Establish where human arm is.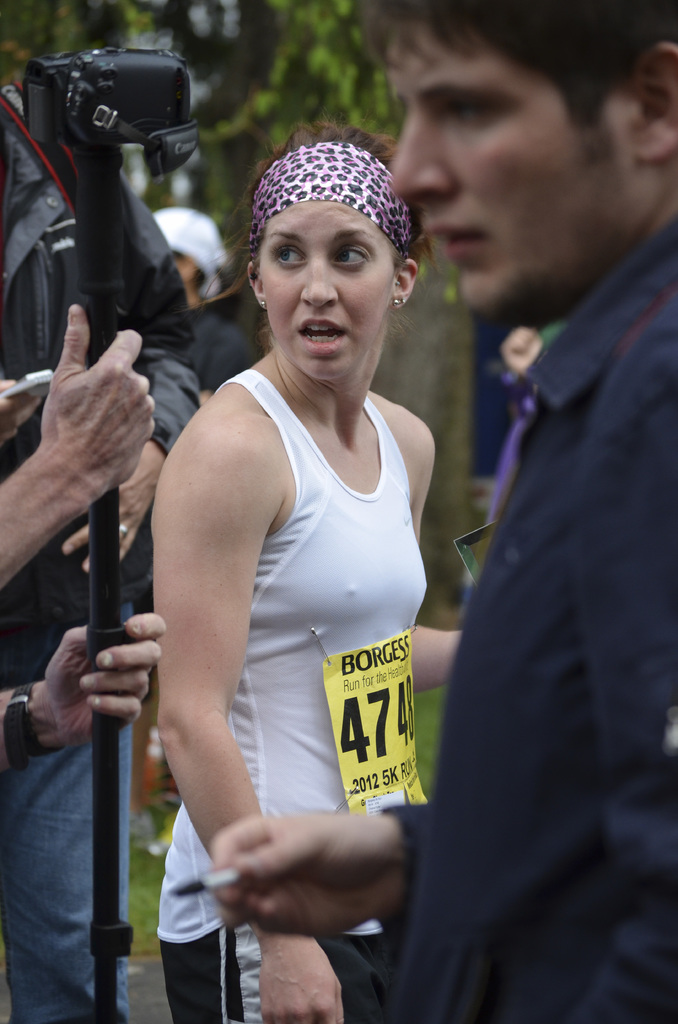
Established at BBox(161, 436, 349, 1023).
